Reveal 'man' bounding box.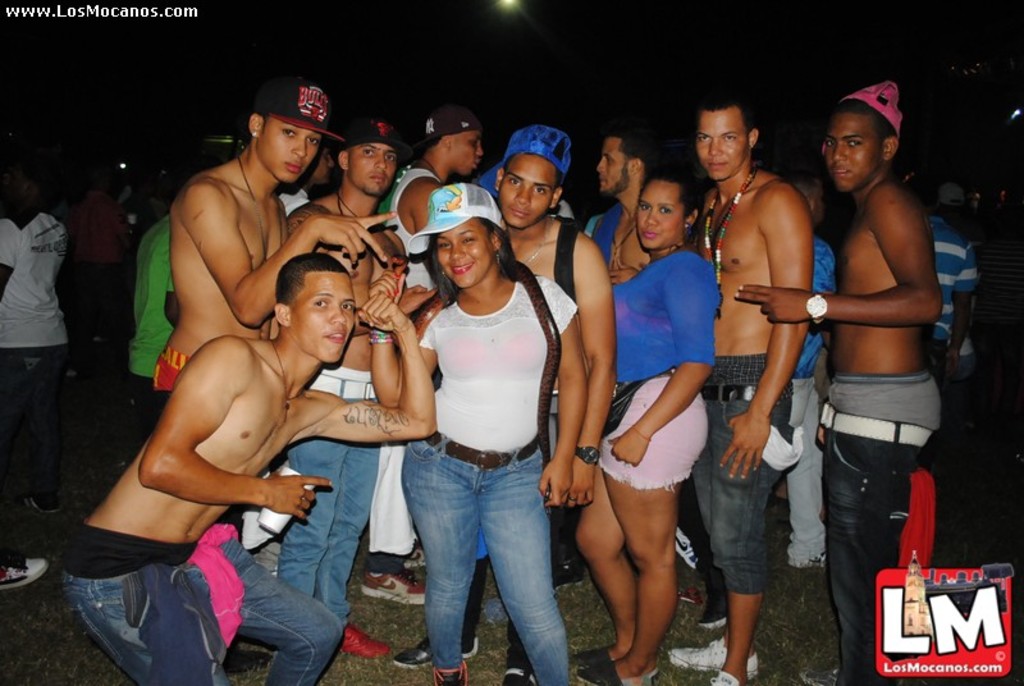
Revealed: 59:252:435:685.
